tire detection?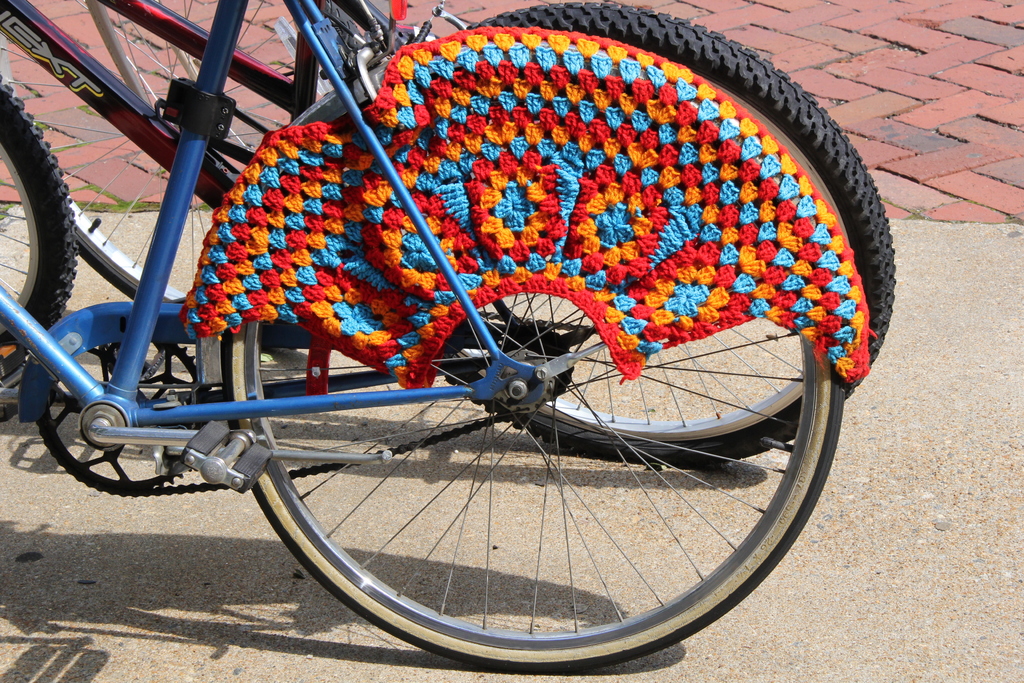
pyautogui.locateOnScreen(221, 358, 804, 645)
